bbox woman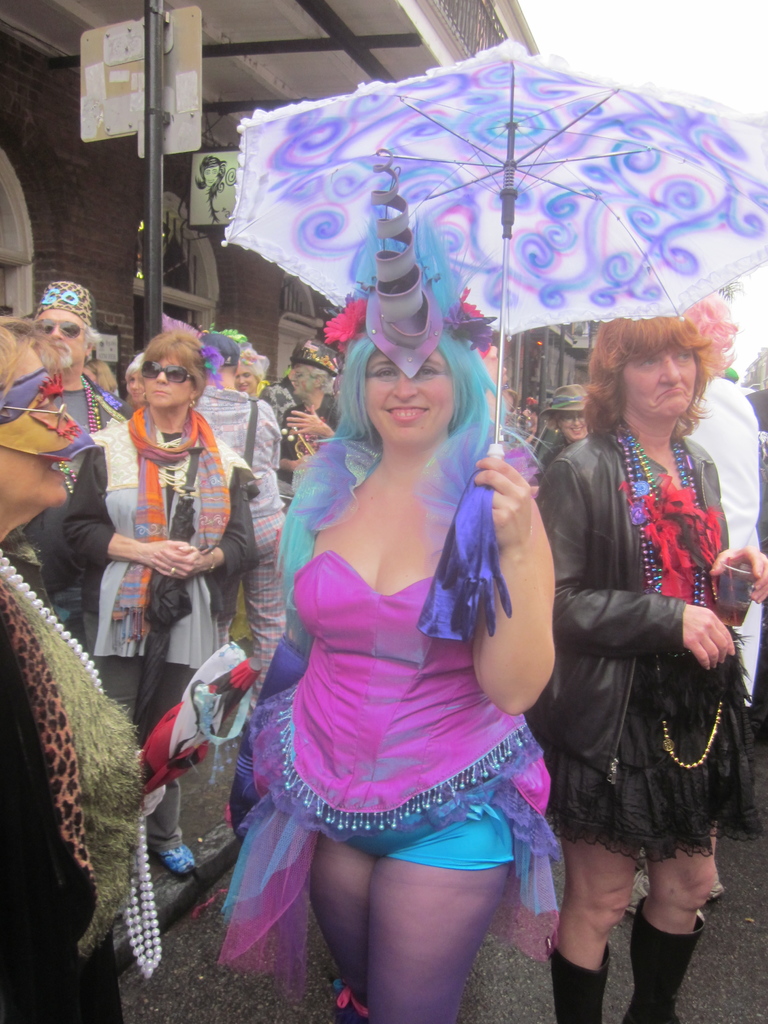
[left=234, top=353, right=275, bottom=393]
